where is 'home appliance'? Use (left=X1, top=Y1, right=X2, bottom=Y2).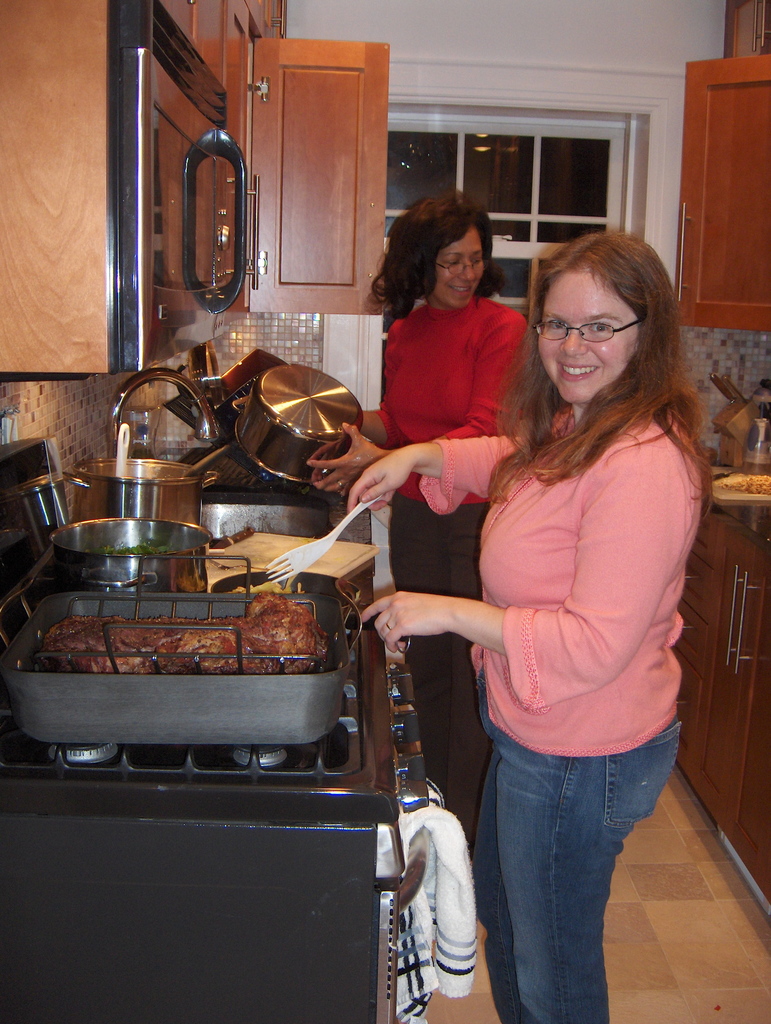
(left=100, top=0, right=252, bottom=371).
